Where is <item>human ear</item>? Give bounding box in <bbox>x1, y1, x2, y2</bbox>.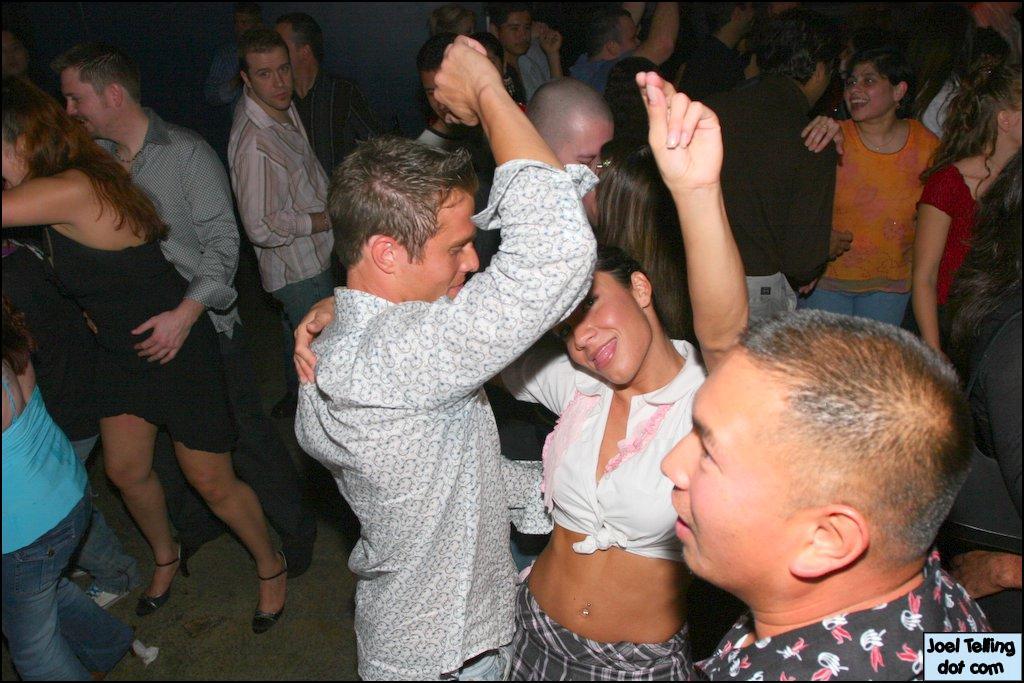
<bbox>302, 41, 313, 62</bbox>.
